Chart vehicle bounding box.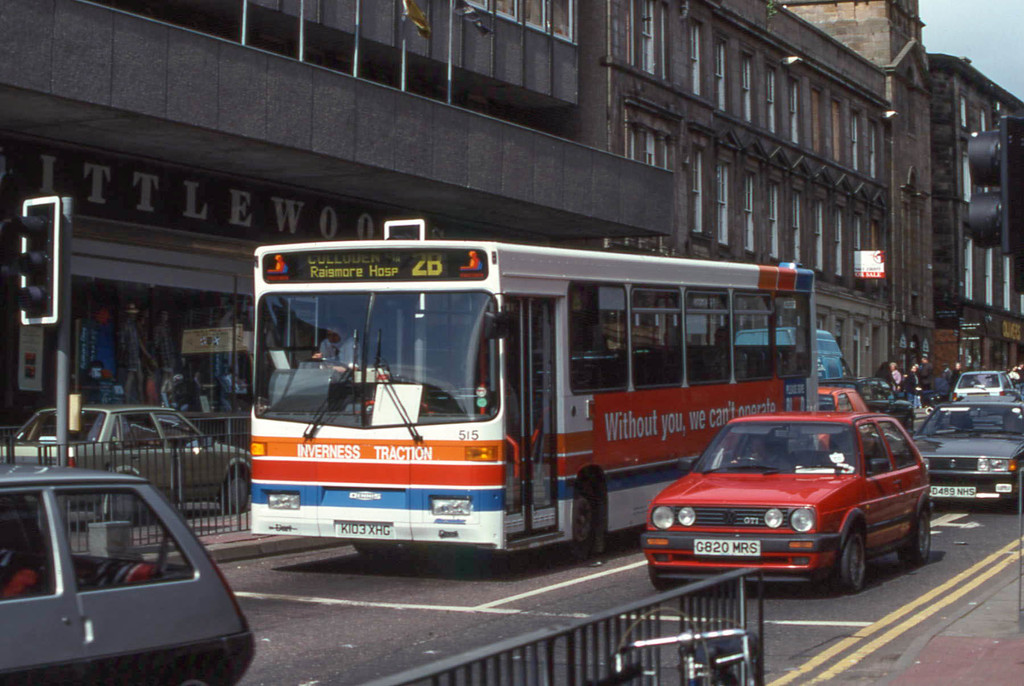
Charted: <region>982, 390, 1023, 418</region>.
